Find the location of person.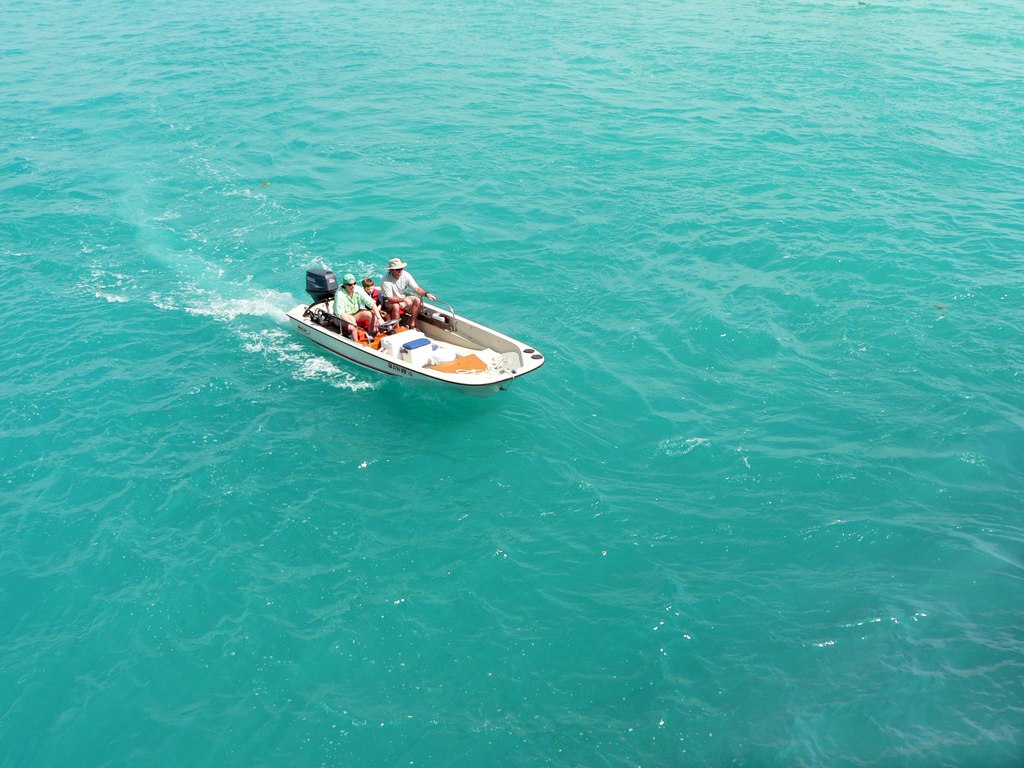
Location: [x1=384, y1=252, x2=440, y2=326].
